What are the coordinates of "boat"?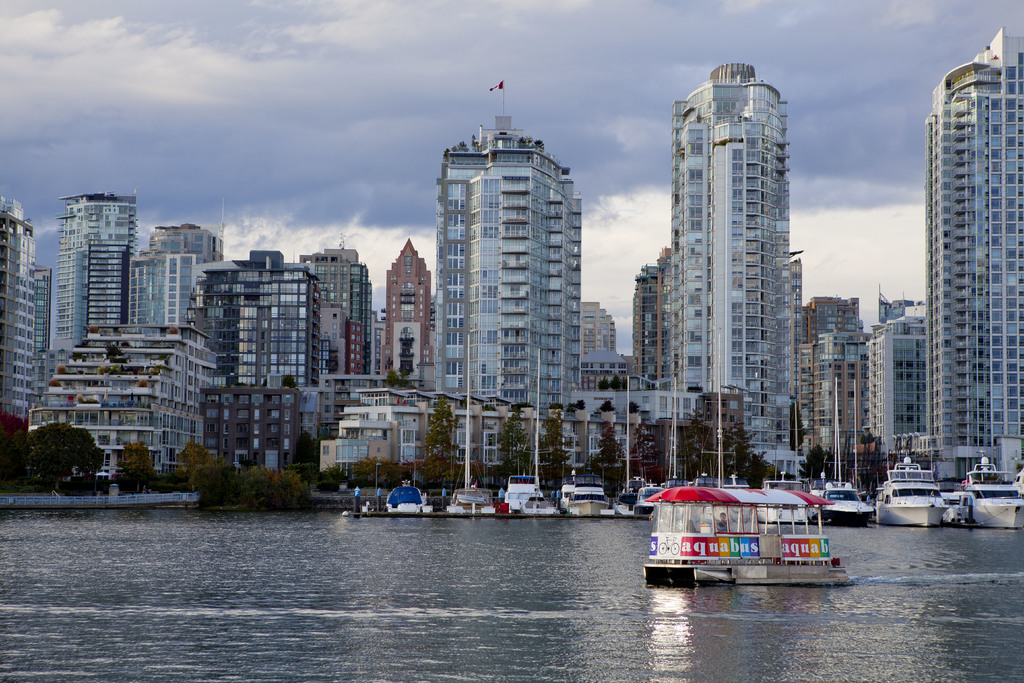
(822, 482, 871, 527).
